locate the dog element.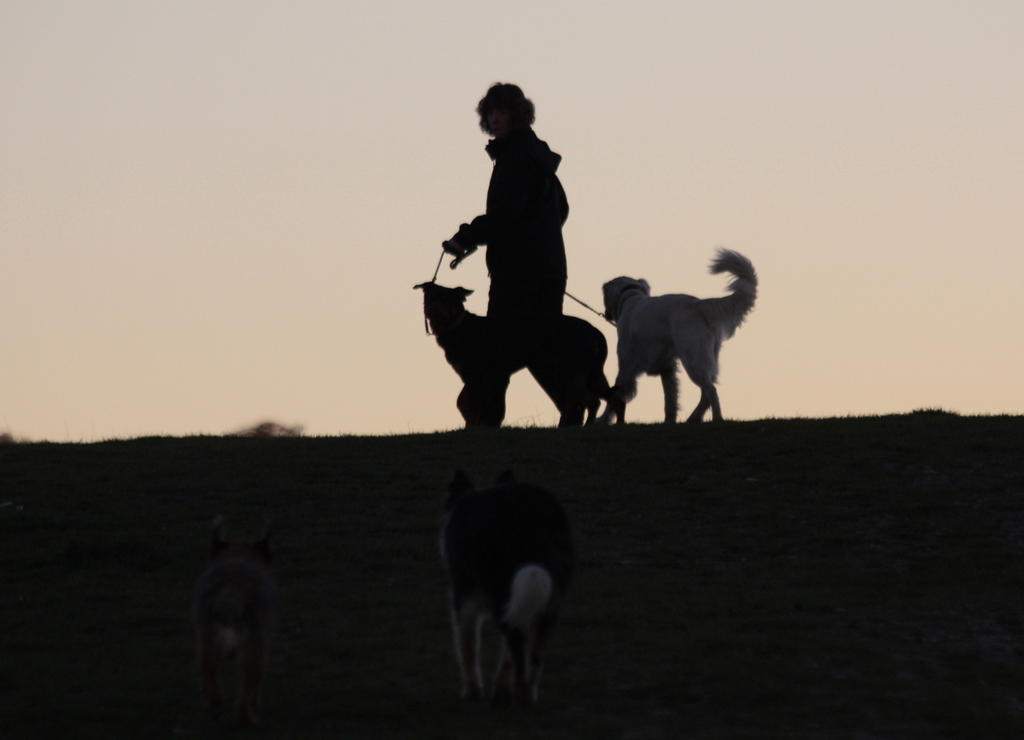
Element bbox: l=410, t=278, r=616, b=425.
